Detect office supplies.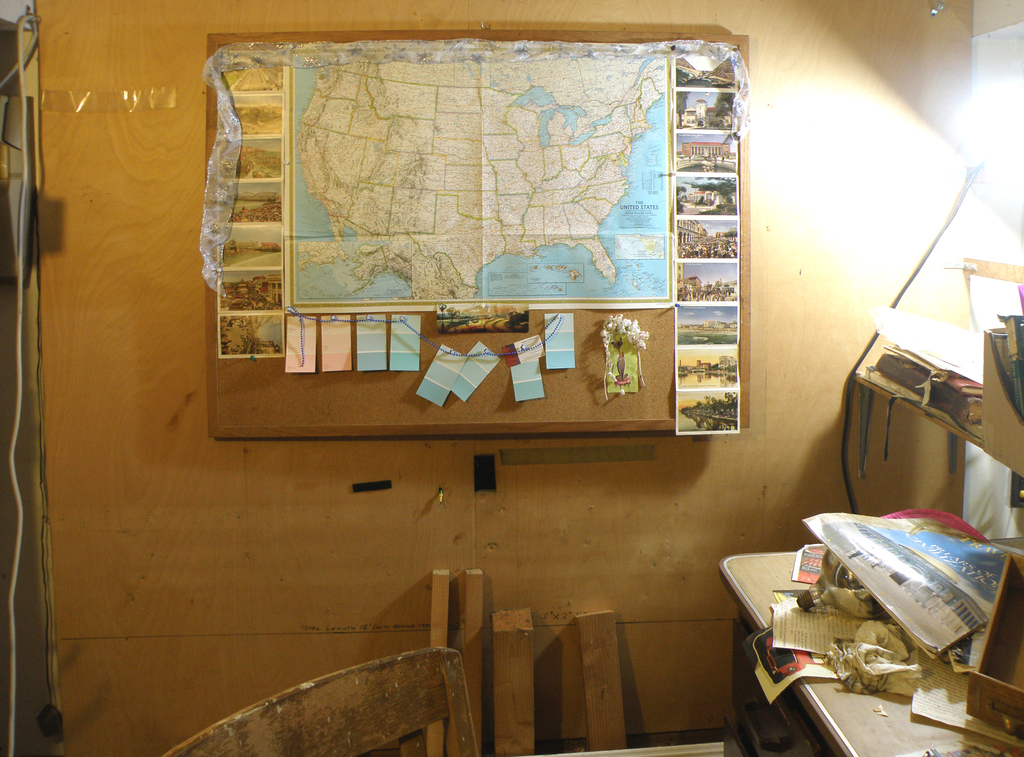
Detected at 205 33 753 434.
